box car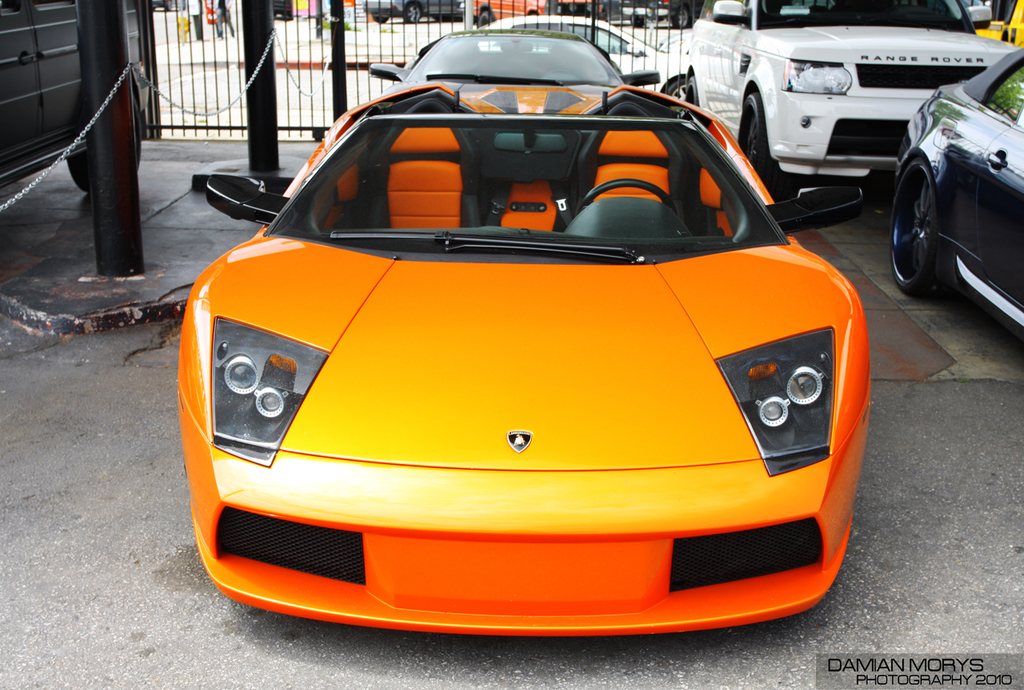
box=[182, 55, 888, 640]
